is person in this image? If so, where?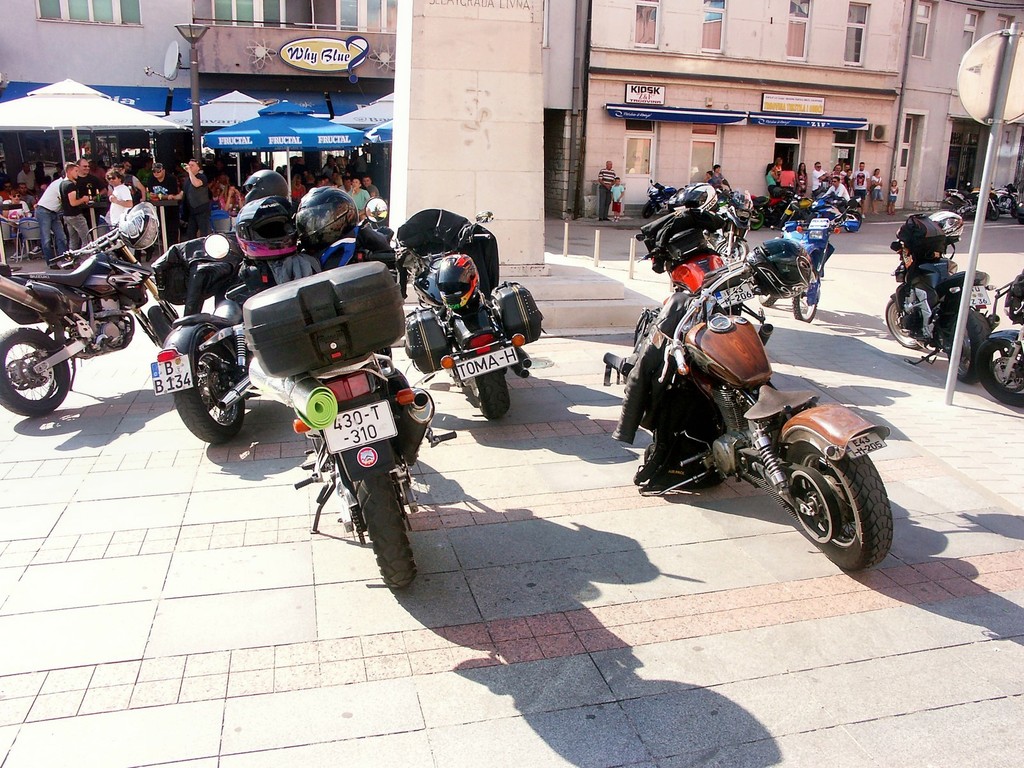
Yes, at 219 178 241 218.
